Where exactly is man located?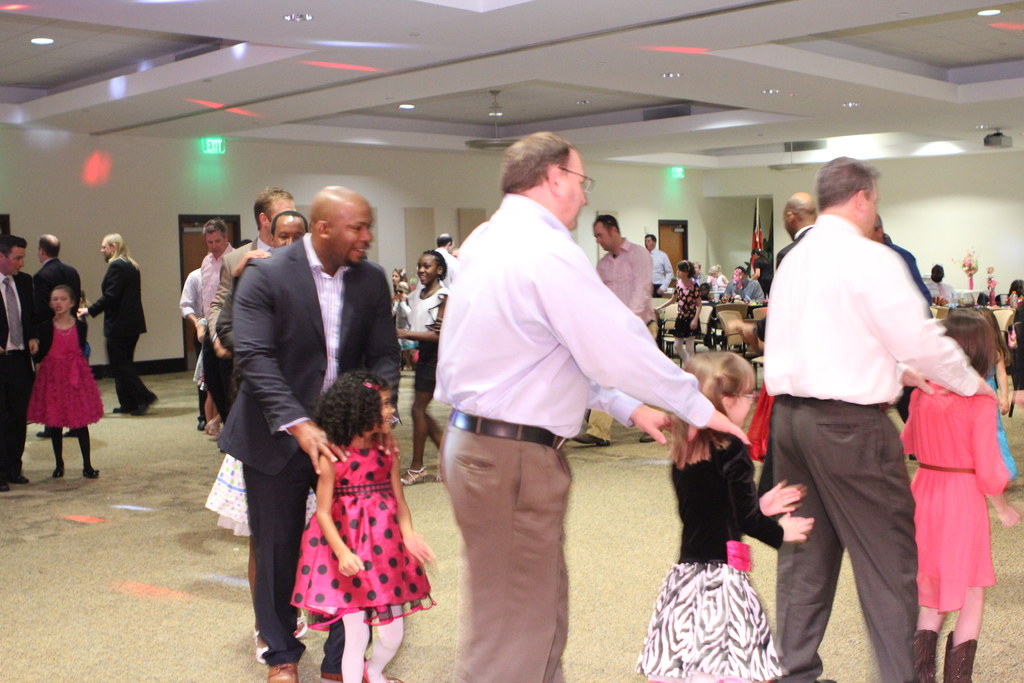
Its bounding box is (x1=760, y1=189, x2=815, y2=276).
